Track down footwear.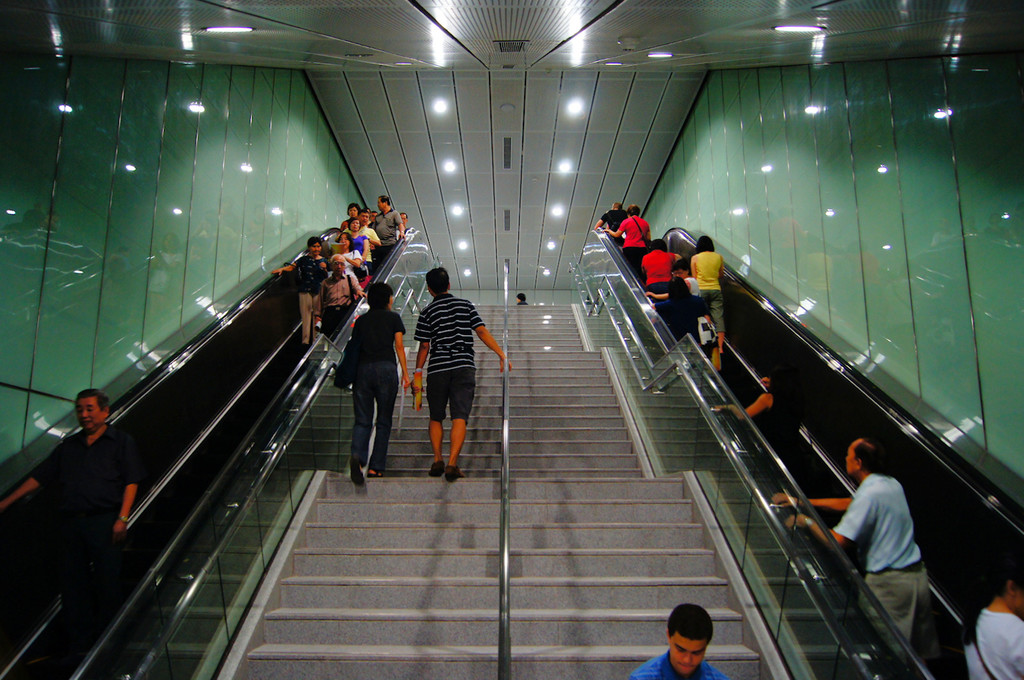
Tracked to bbox=[430, 463, 444, 477].
